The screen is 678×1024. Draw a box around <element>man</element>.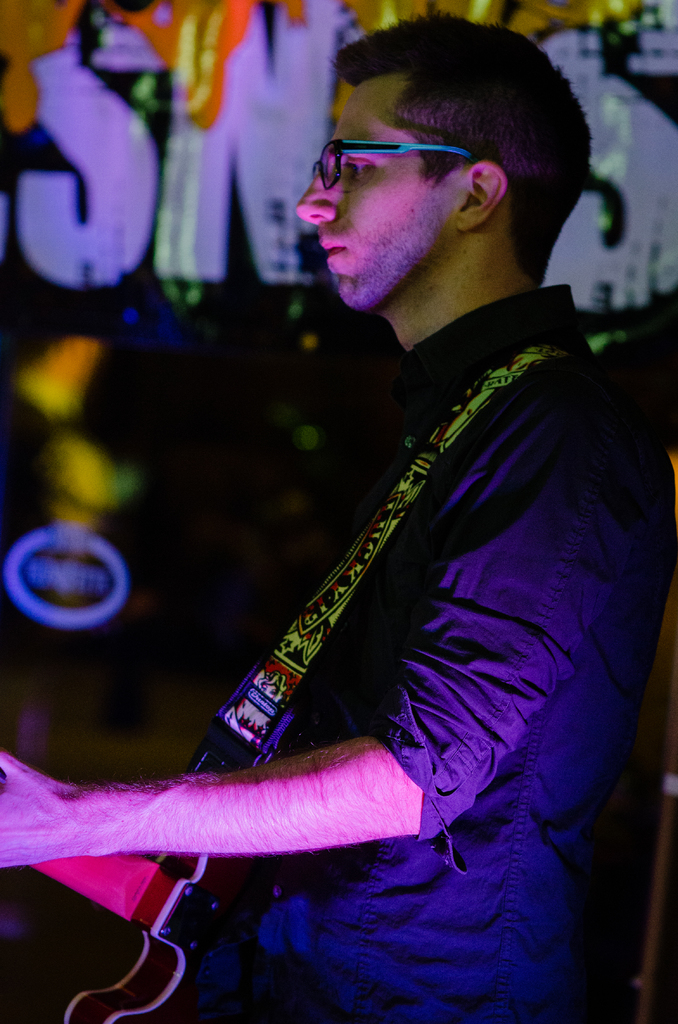
rect(185, 10, 655, 966).
